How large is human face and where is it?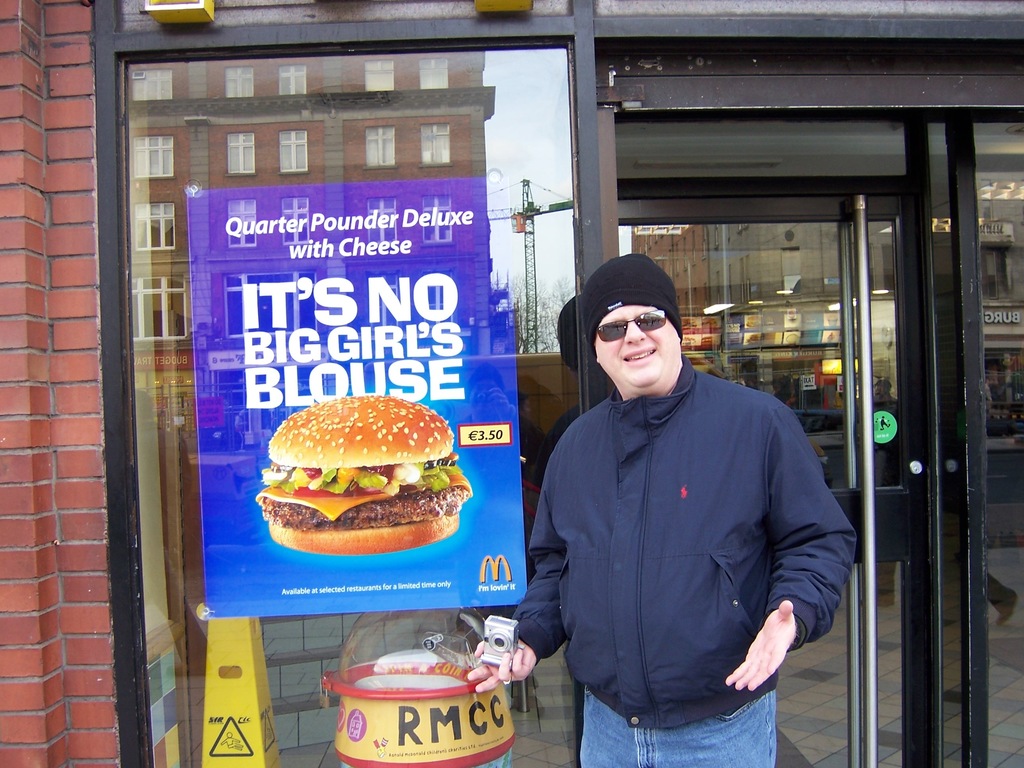
Bounding box: (left=593, top=301, right=684, bottom=393).
